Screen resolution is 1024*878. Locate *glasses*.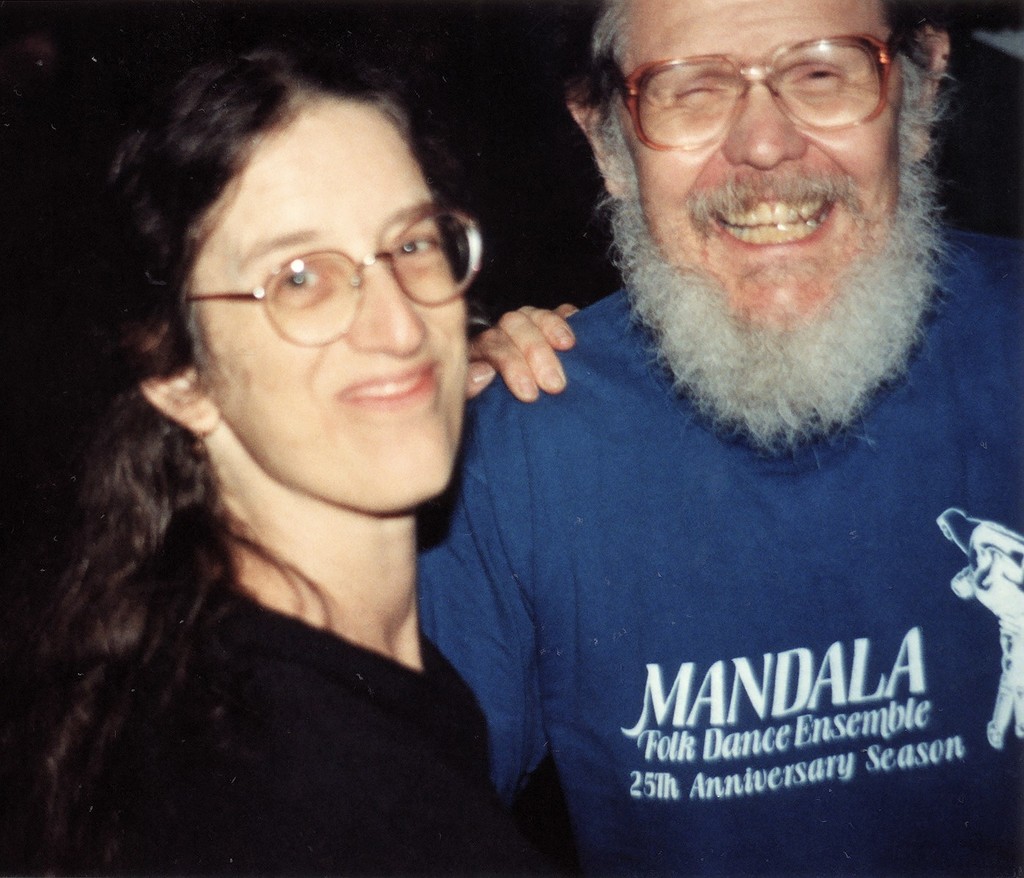
189/208/483/345.
